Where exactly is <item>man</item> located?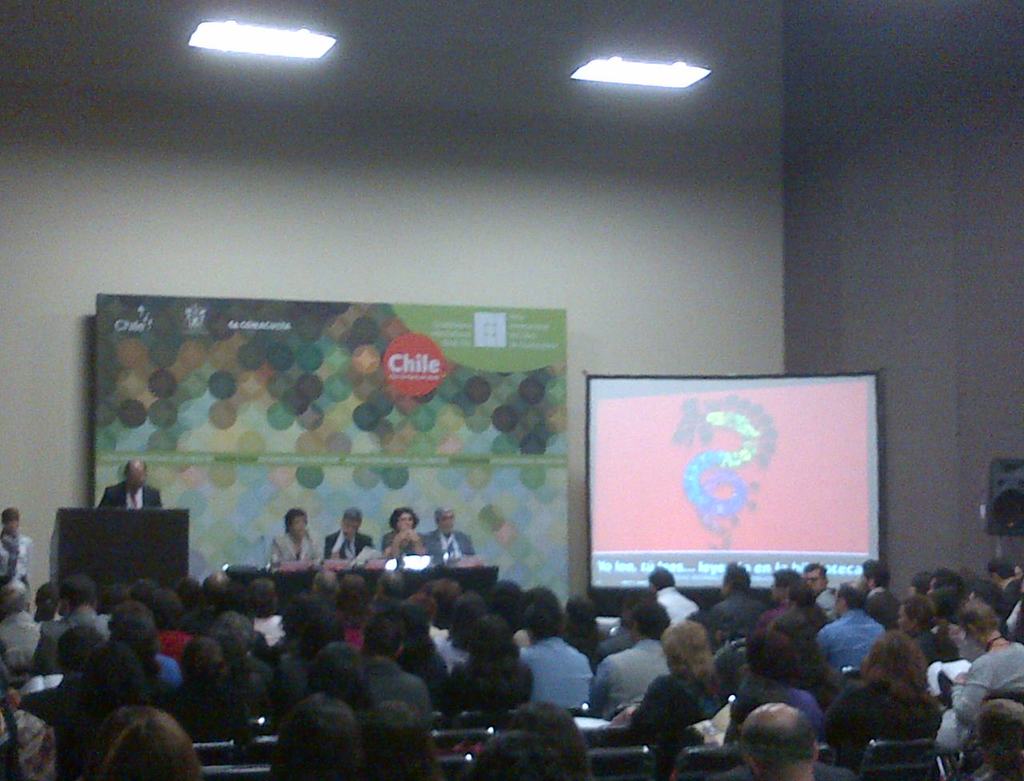
Its bounding box is select_region(1014, 560, 1023, 578).
